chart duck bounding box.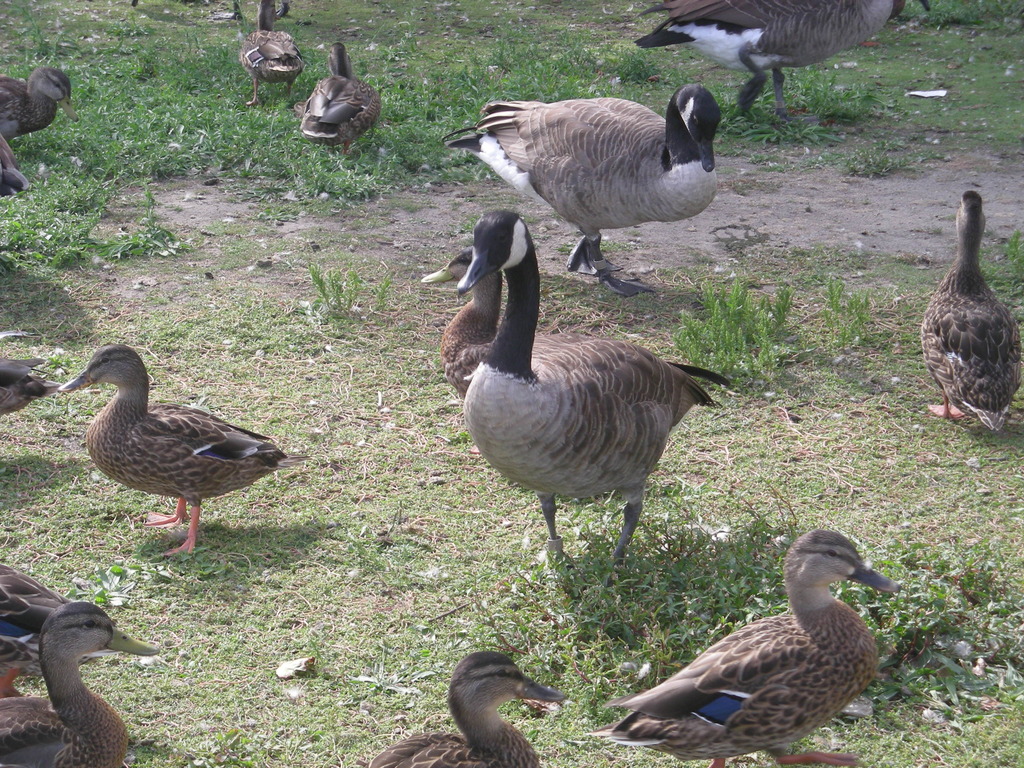
Charted: box=[0, 135, 37, 199].
